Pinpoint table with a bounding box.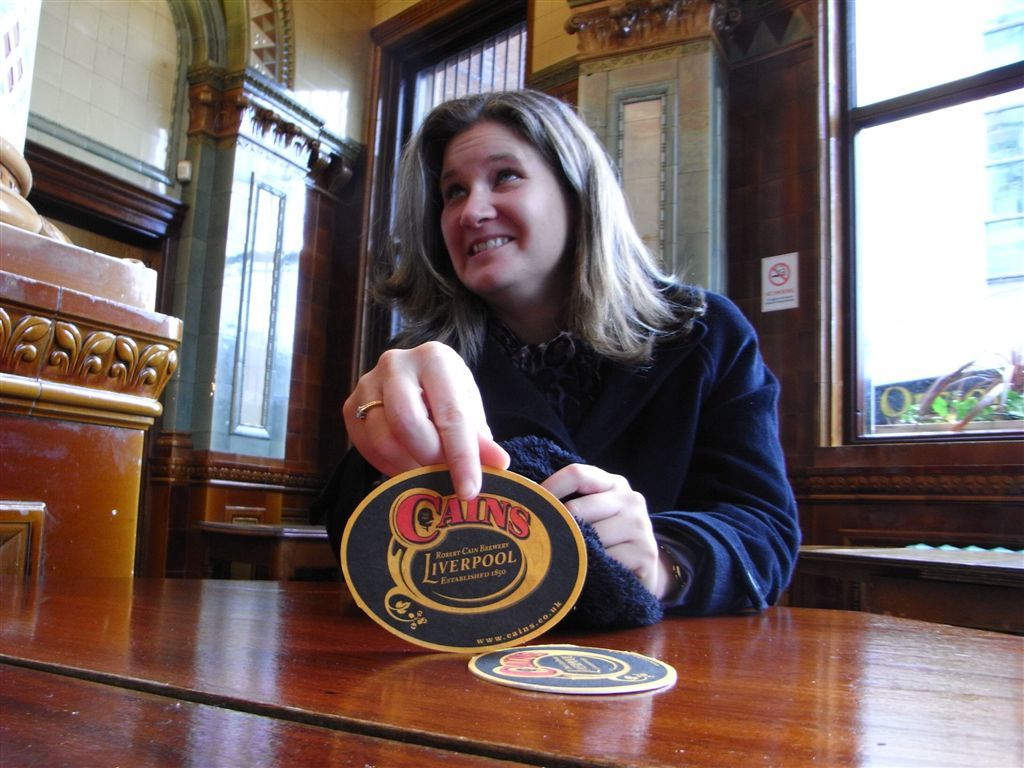
locate(781, 539, 1023, 605).
